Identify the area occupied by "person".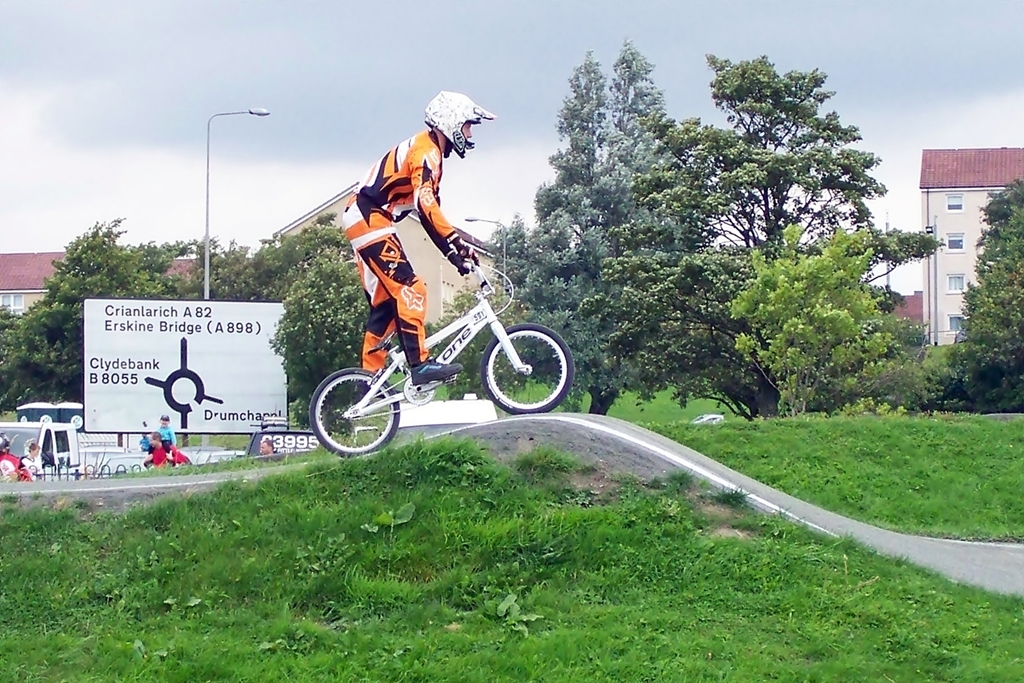
Area: (x1=0, y1=437, x2=32, y2=481).
